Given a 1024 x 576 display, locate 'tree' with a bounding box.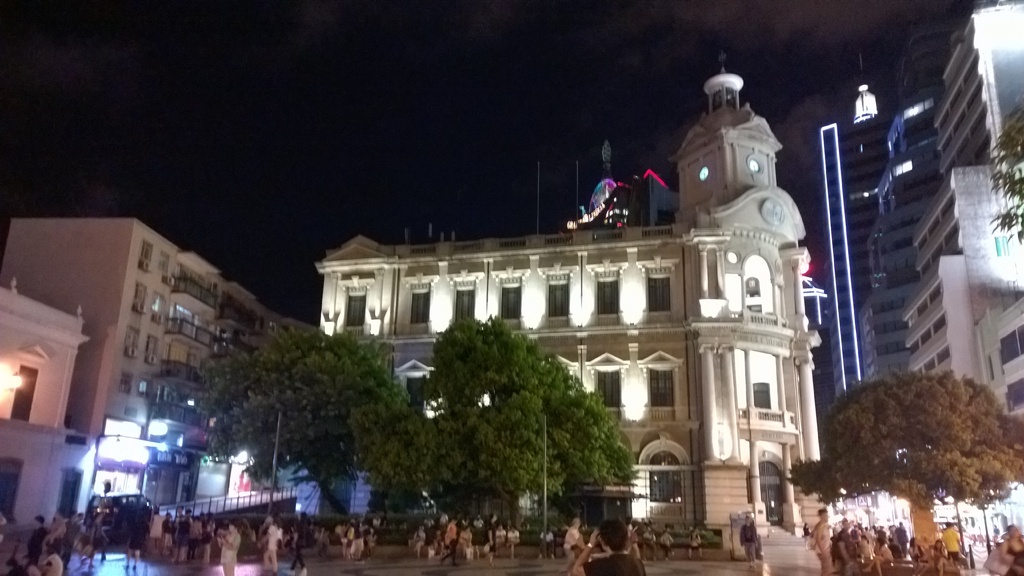
Located: region(978, 105, 1023, 235).
